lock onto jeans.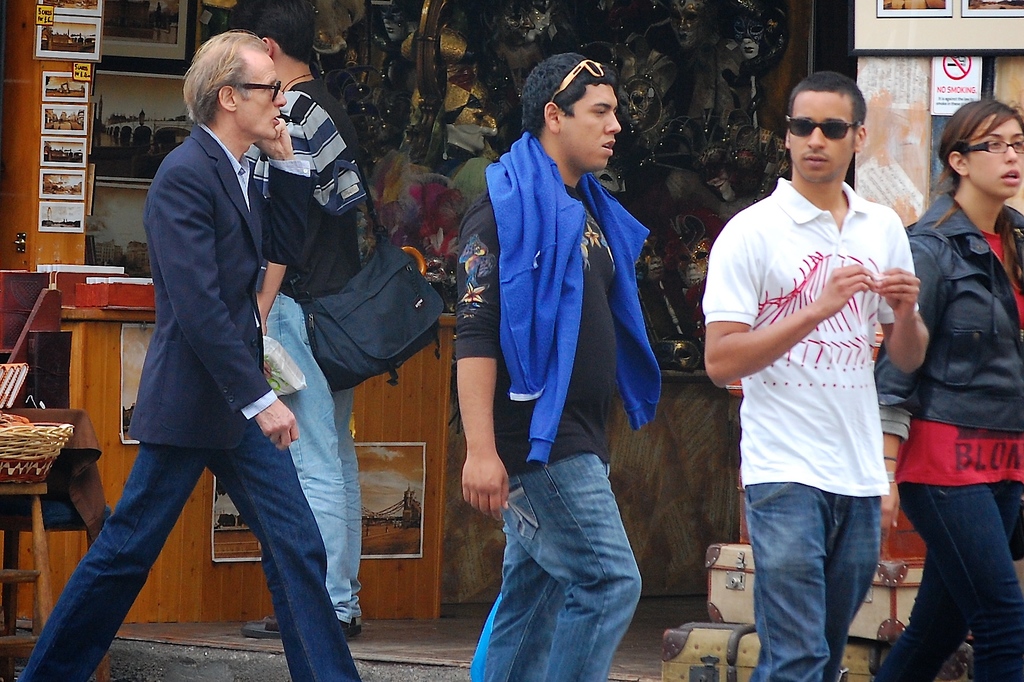
Locked: (left=486, top=453, right=647, bottom=681).
